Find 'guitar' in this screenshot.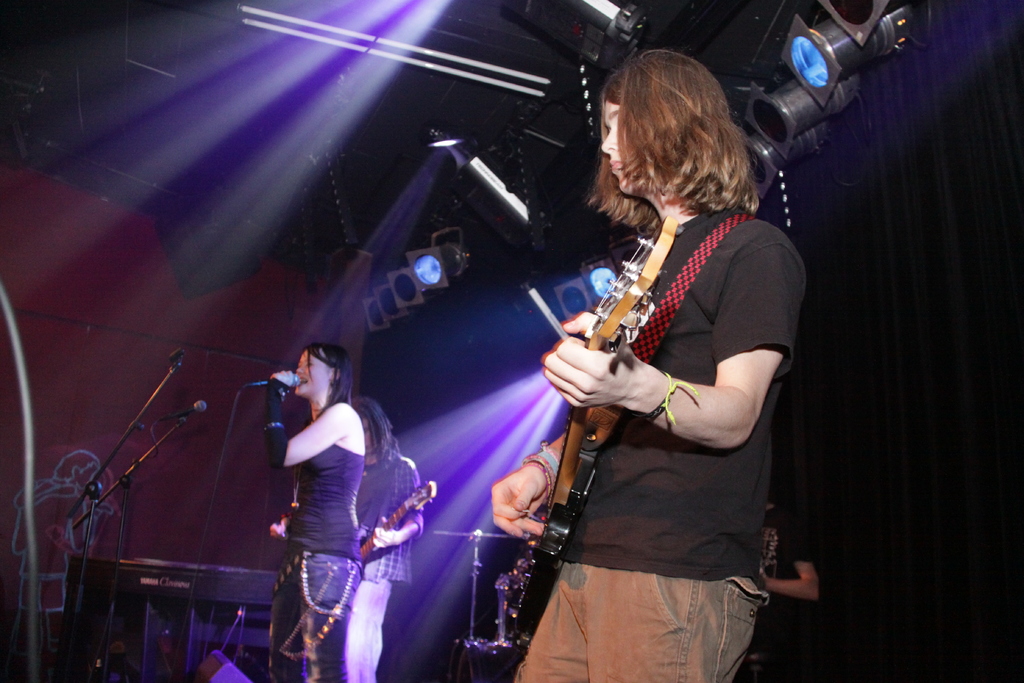
The bounding box for 'guitar' is 358,479,438,567.
